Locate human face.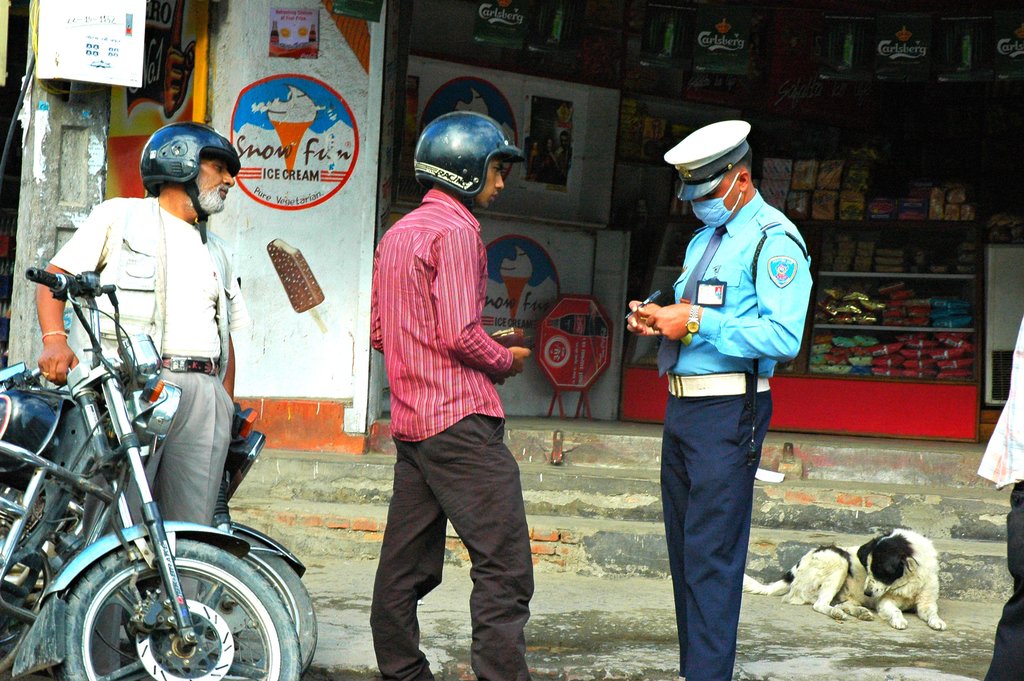
Bounding box: x1=485, y1=154, x2=503, y2=204.
